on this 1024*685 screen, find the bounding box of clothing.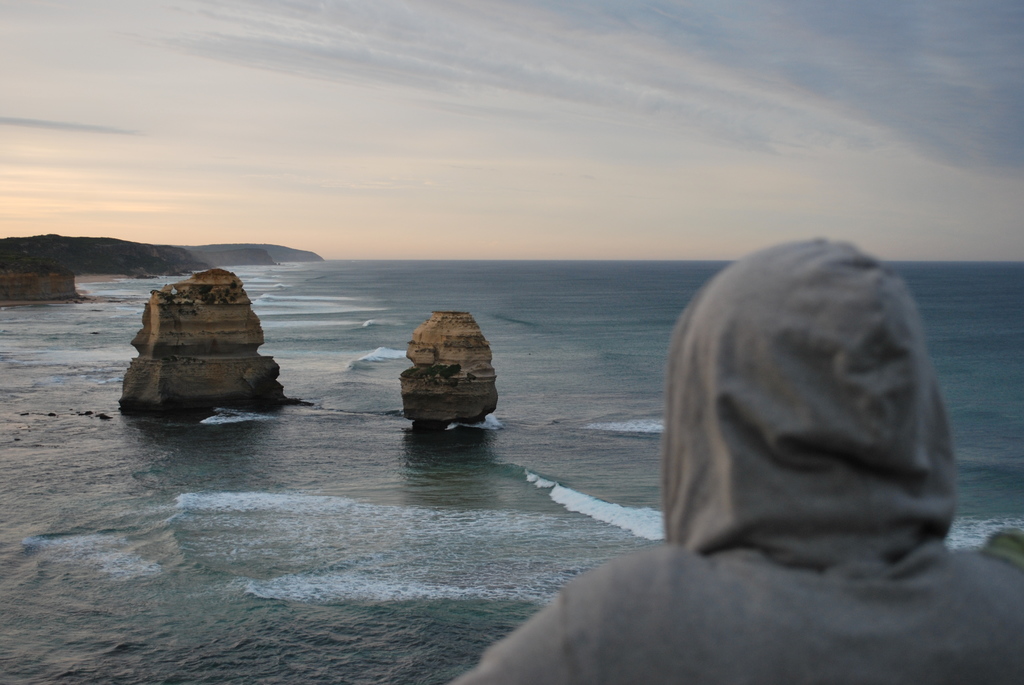
Bounding box: <bbox>632, 237, 991, 604</bbox>.
